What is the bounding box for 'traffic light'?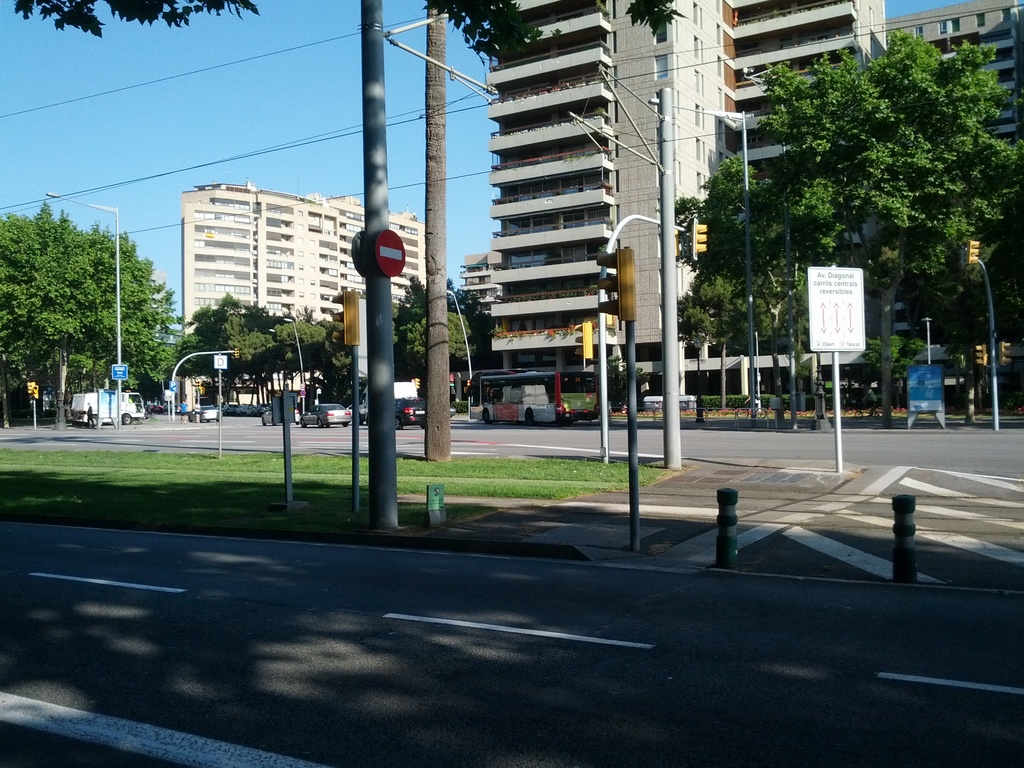
l=596, t=244, r=635, b=324.
